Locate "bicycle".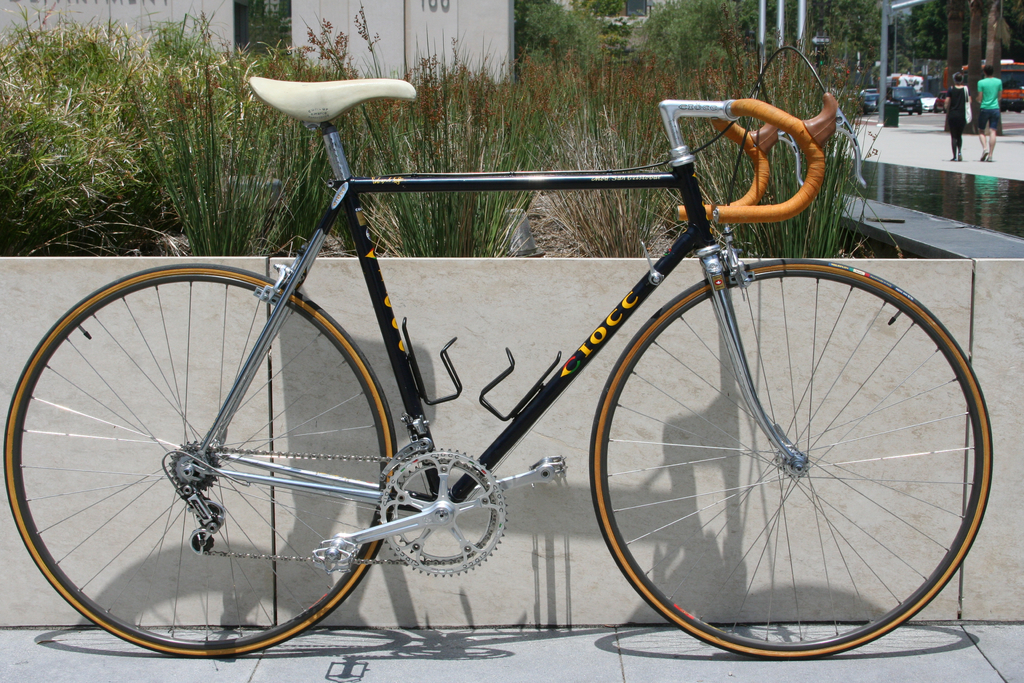
Bounding box: [x1=2, y1=48, x2=995, y2=662].
